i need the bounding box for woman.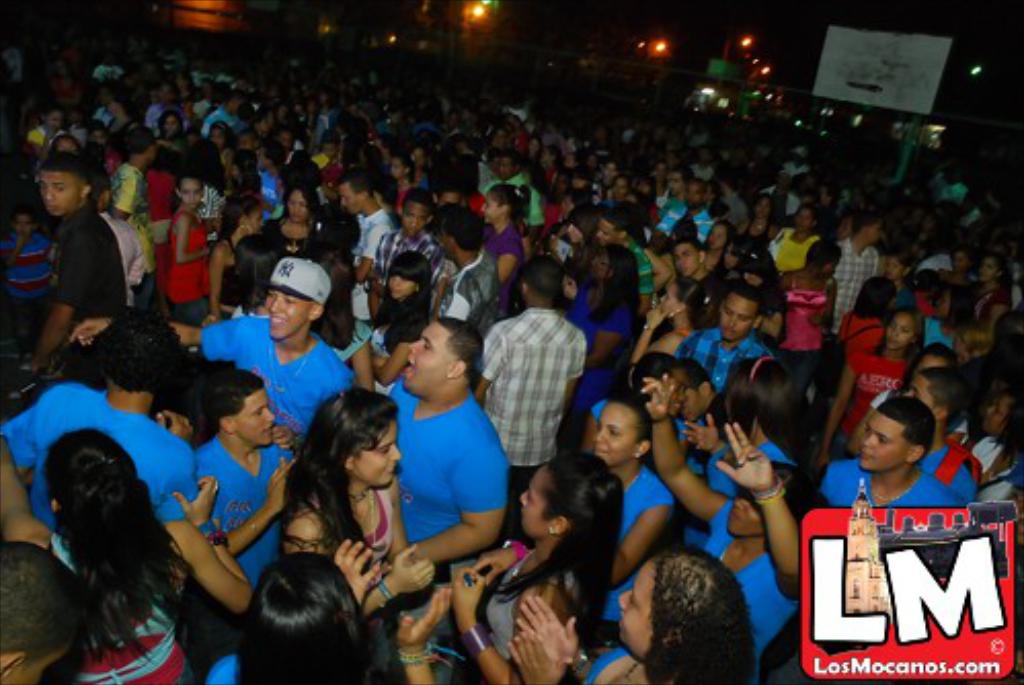
Here it is: 700, 219, 739, 269.
